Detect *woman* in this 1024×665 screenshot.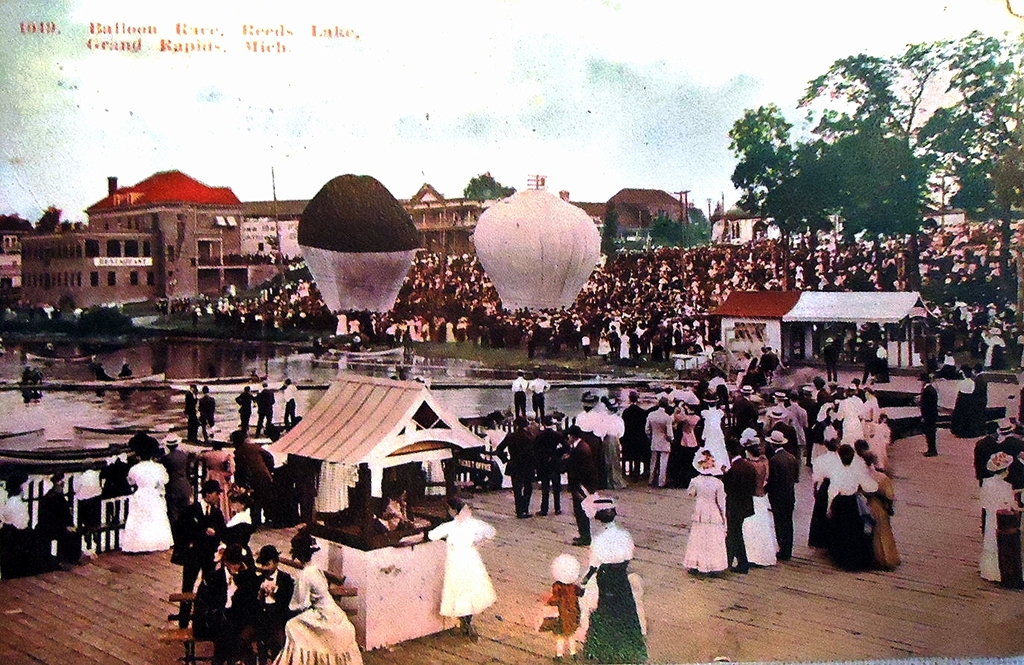
Detection: 861:389:880:445.
